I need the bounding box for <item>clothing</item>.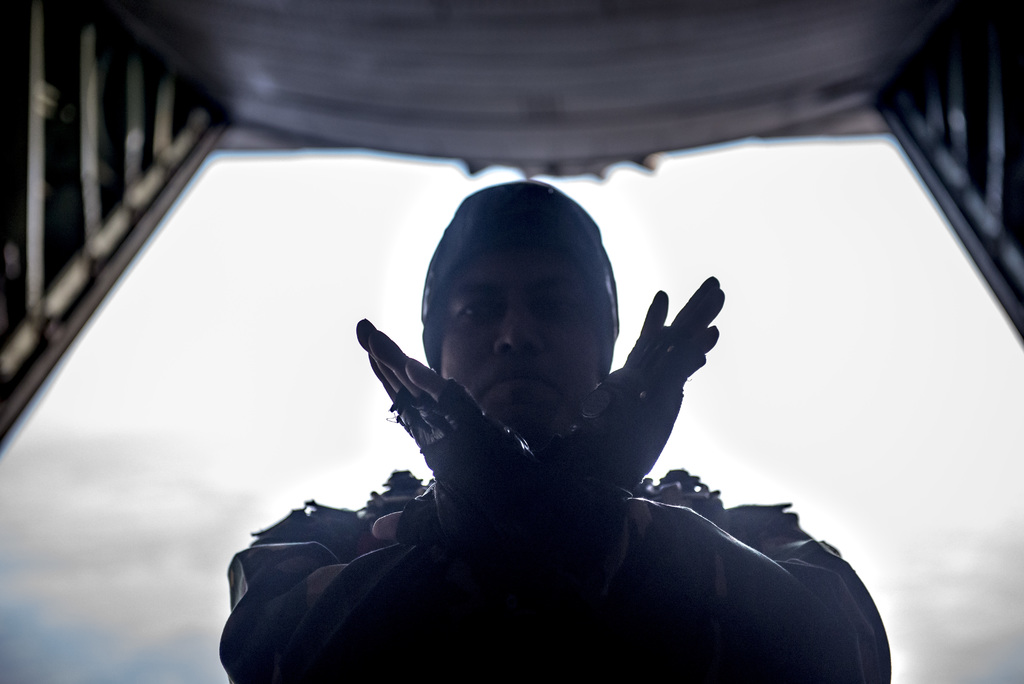
Here it is: (left=215, top=470, right=890, bottom=683).
